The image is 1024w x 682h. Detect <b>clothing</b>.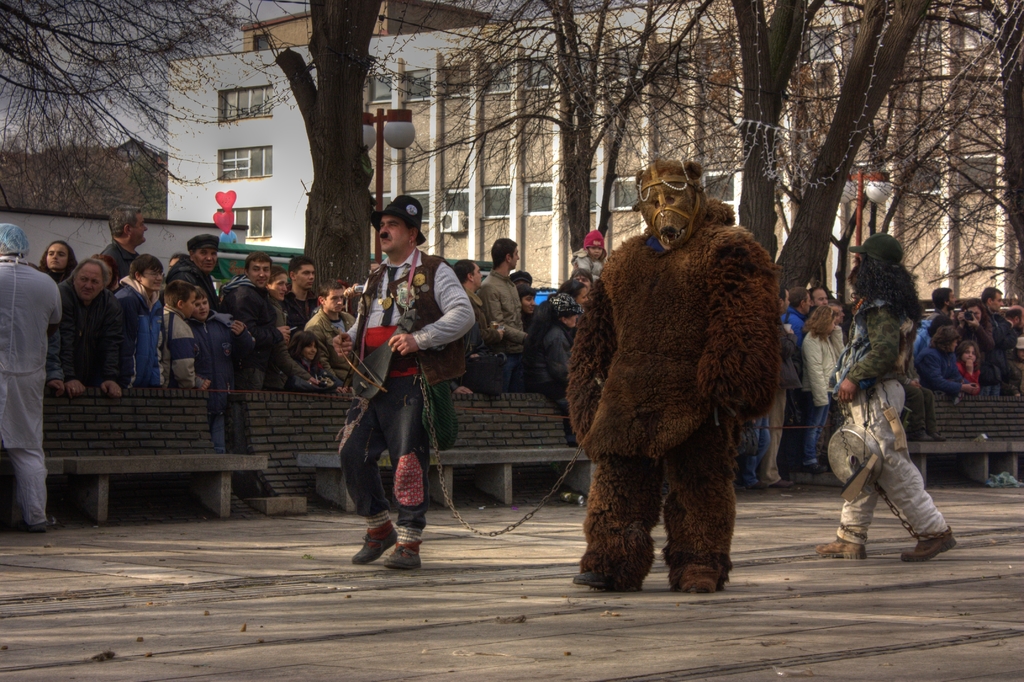
Detection: bbox=(479, 275, 521, 378).
